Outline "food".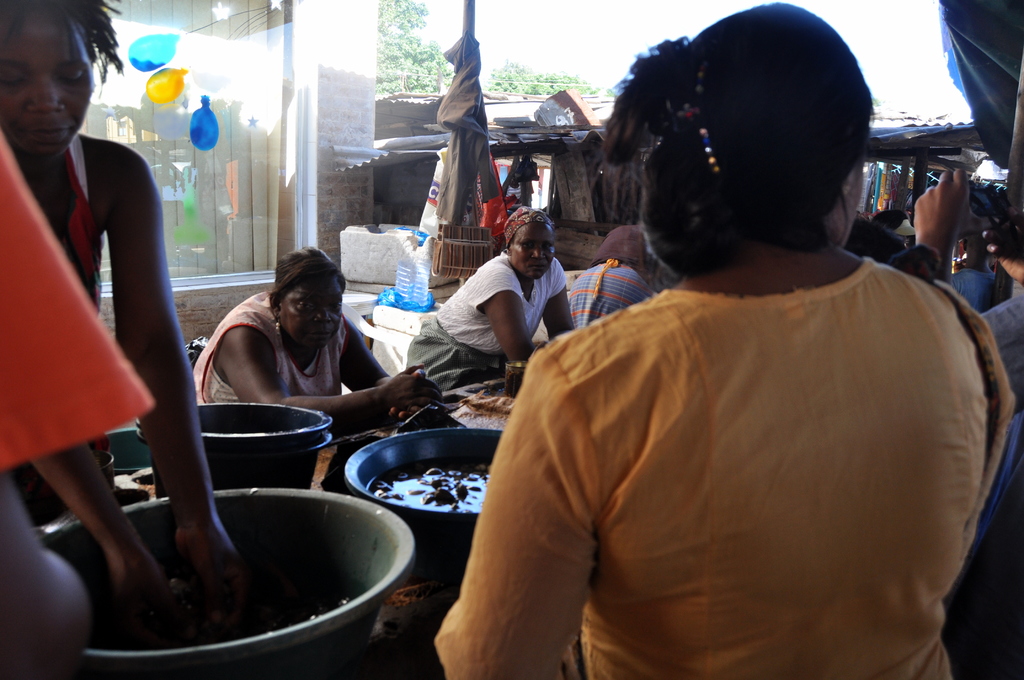
Outline: locate(362, 455, 498, 515).
